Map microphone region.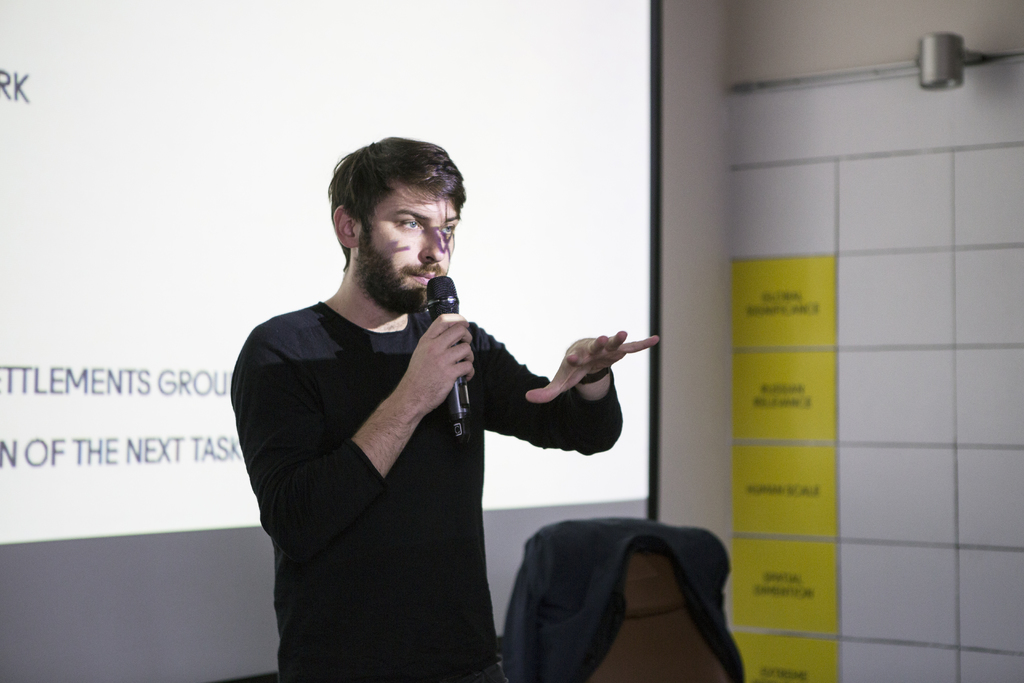
Mapped to [424,277,470,446].
